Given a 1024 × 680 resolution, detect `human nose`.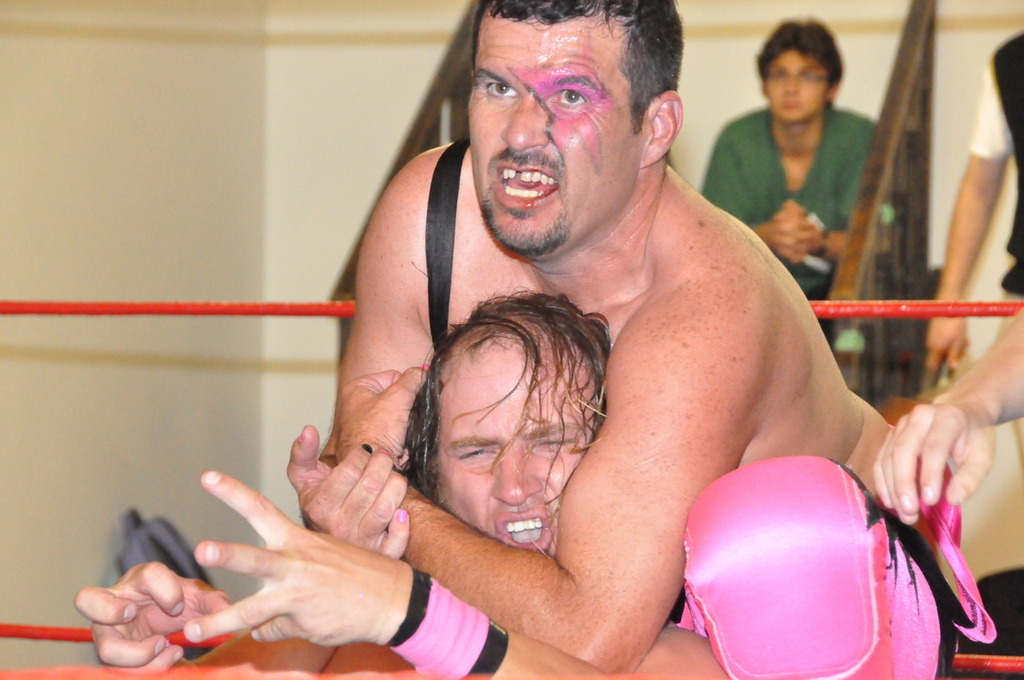
<bbox>780, 75, 796, 91</bbox>.
